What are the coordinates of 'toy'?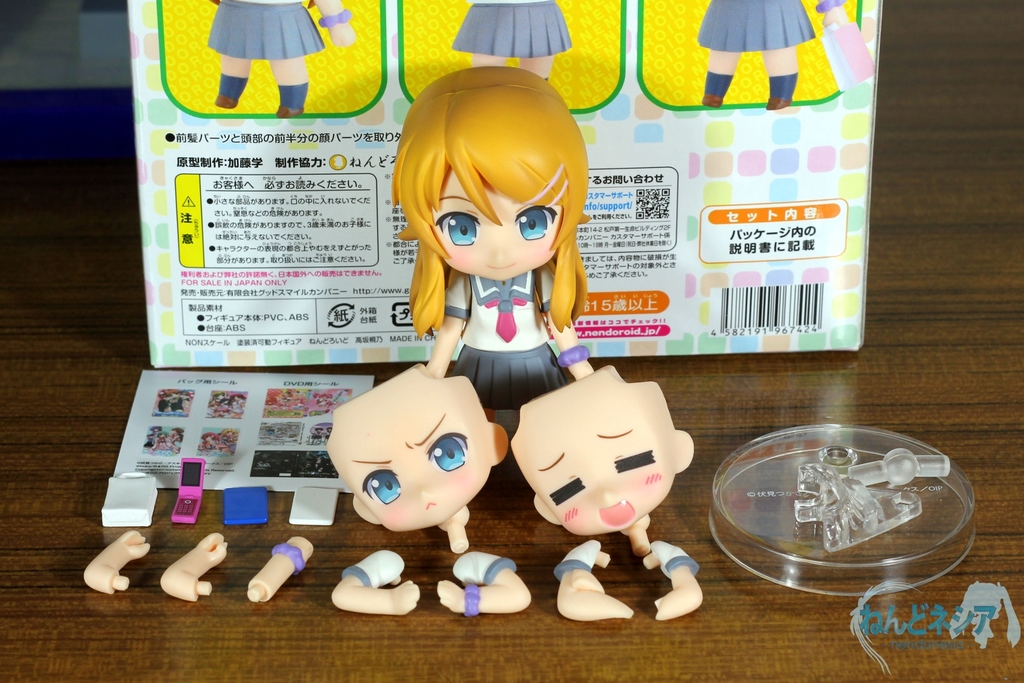
x1=314 y1=366 x2=514 y2=559.
